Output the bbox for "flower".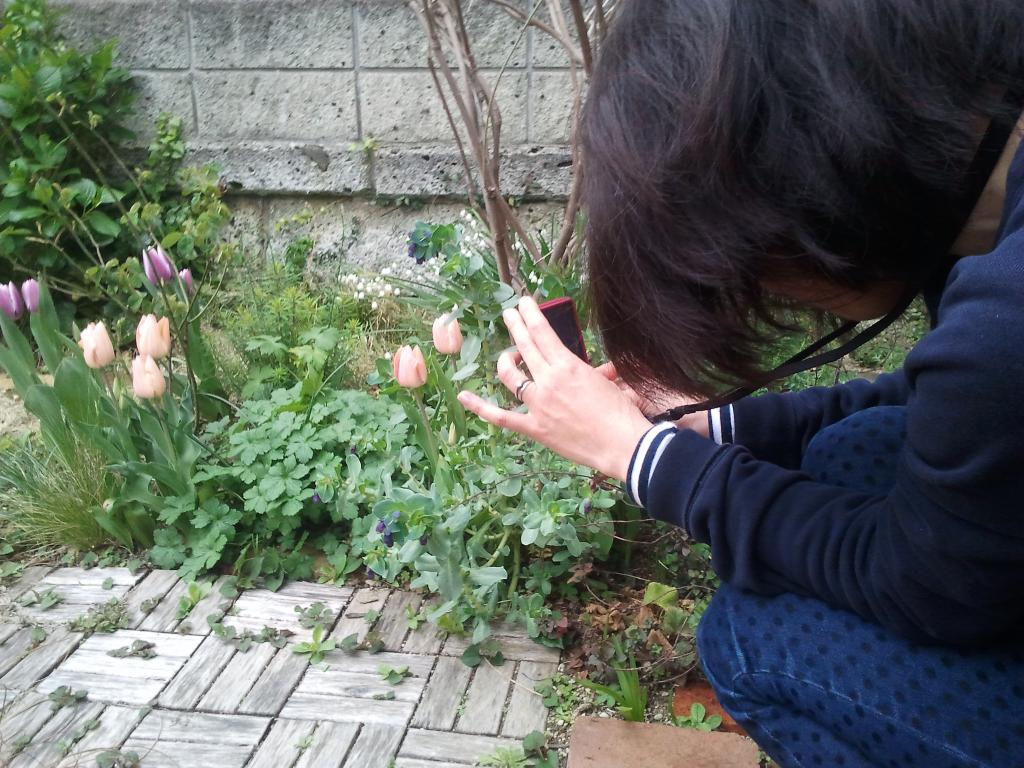
crop(374, 519, 393, 547).
